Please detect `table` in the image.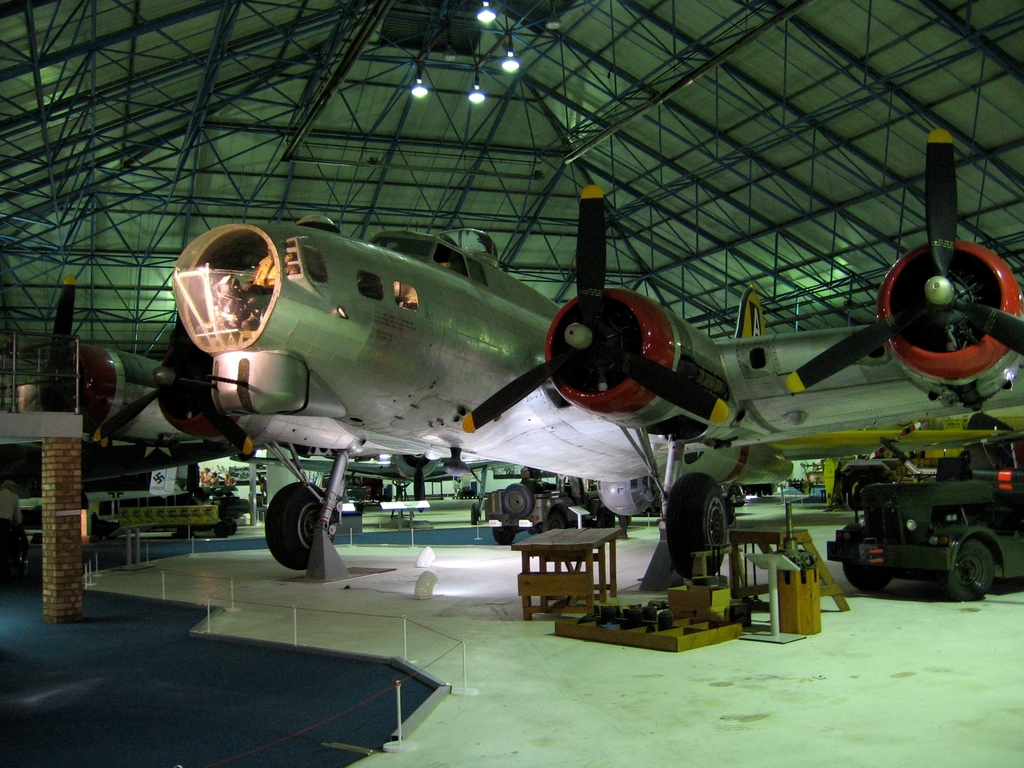
493, 546, 632, 621.
